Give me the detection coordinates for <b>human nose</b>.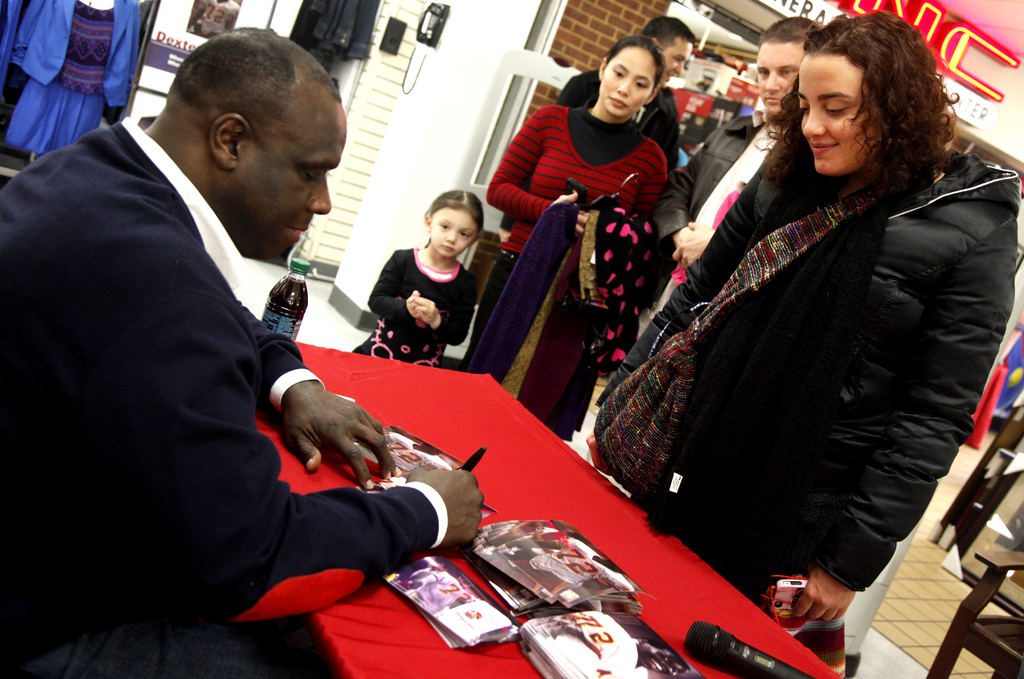
Rect(305, 172, 332, 217).
